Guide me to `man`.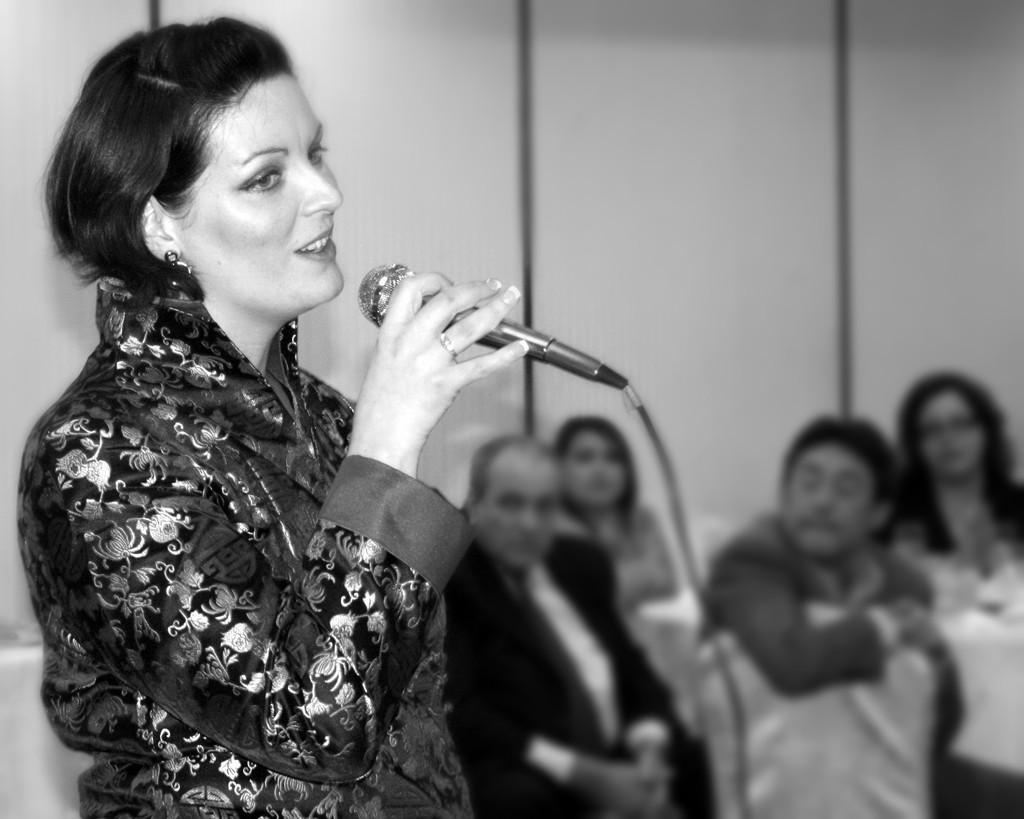
Guidance: 696,413,966,818.
